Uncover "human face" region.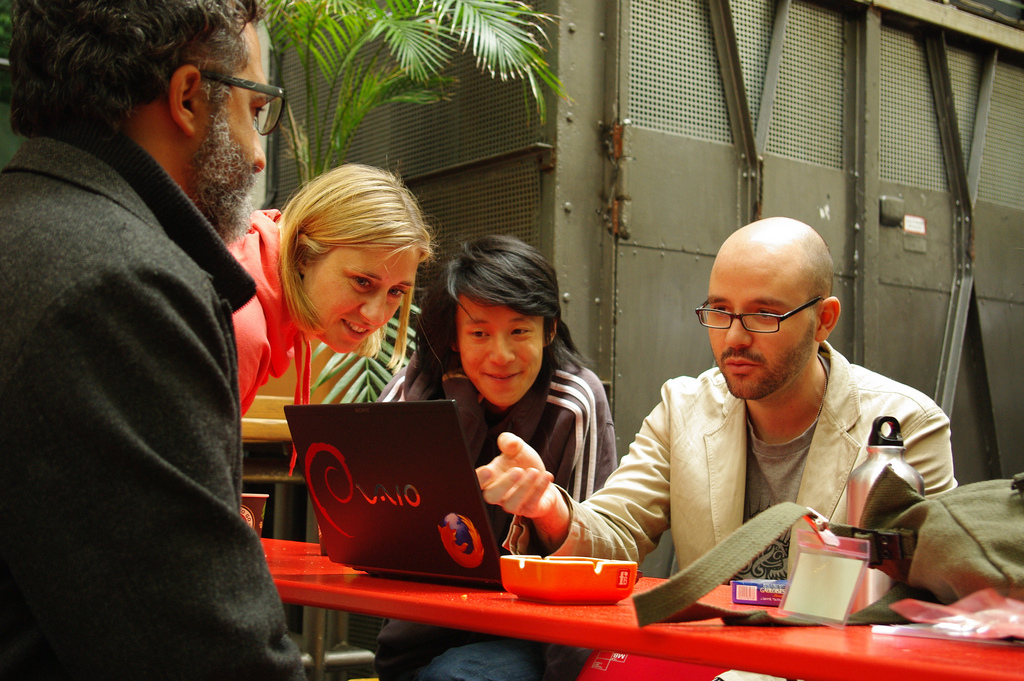
Uncovered: 709:271:817:401.
